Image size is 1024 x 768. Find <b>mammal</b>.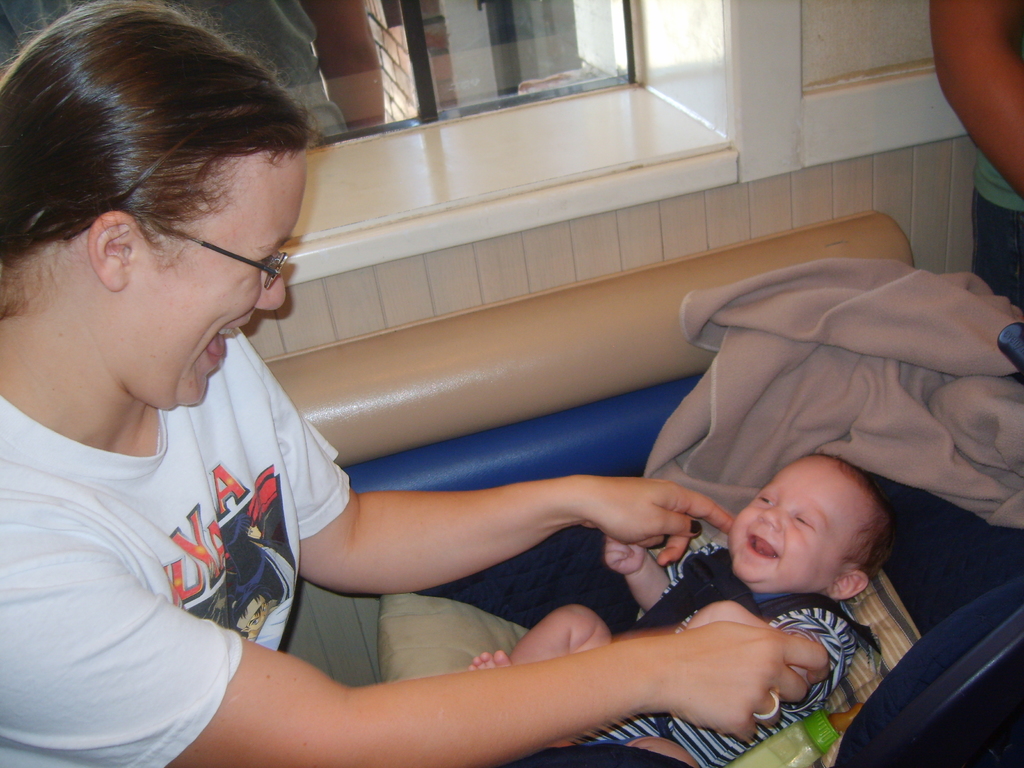
rect(470, 451, 882, 767).
